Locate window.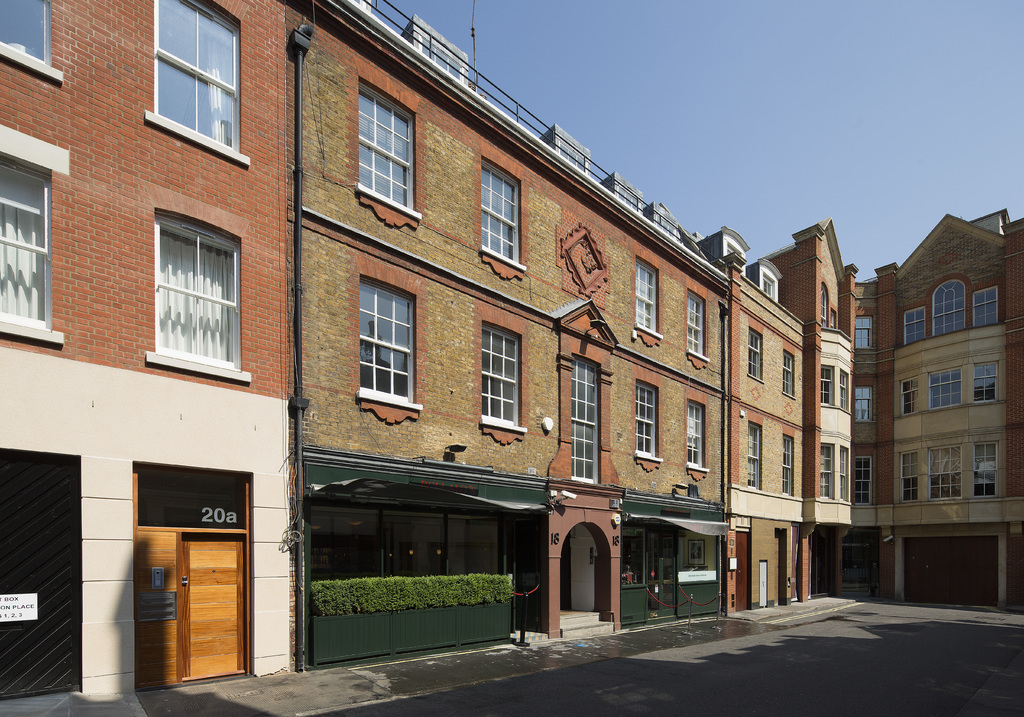
Bounding box: x1=573, y1=357, x2=601, y2=485.
